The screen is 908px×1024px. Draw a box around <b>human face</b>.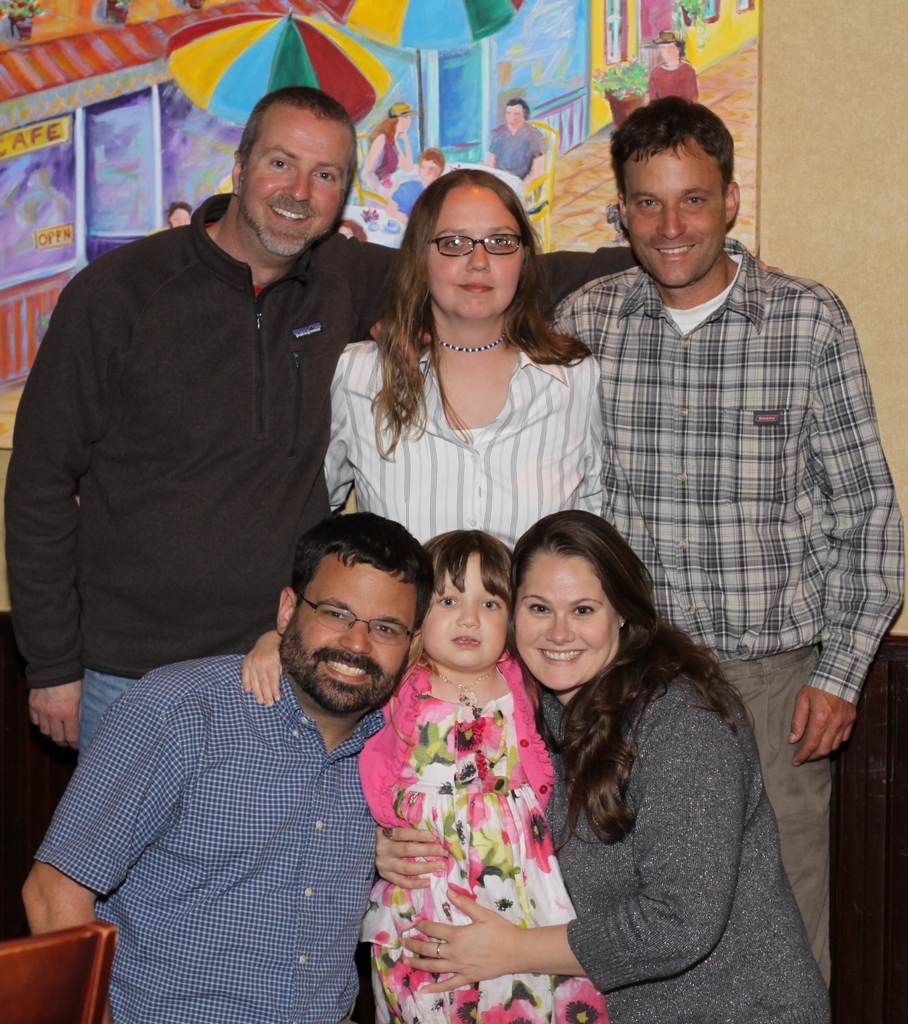
left=168, top=208, right=187, bottom=224.
